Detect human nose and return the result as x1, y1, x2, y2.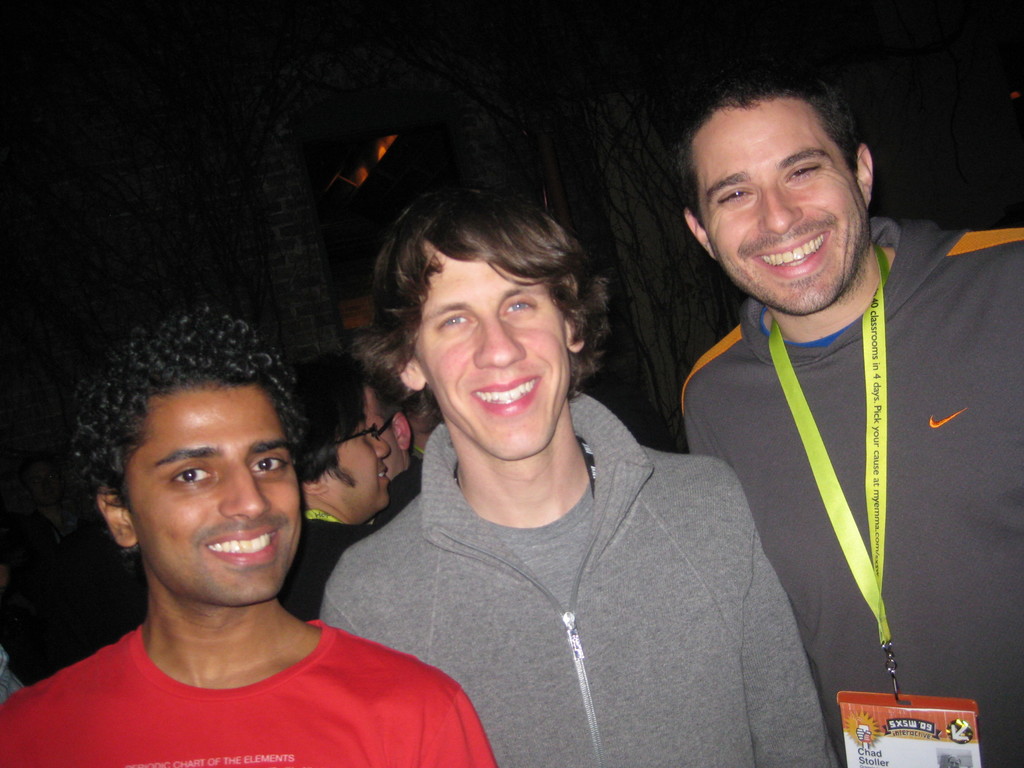
218, 456, 269, 522.
